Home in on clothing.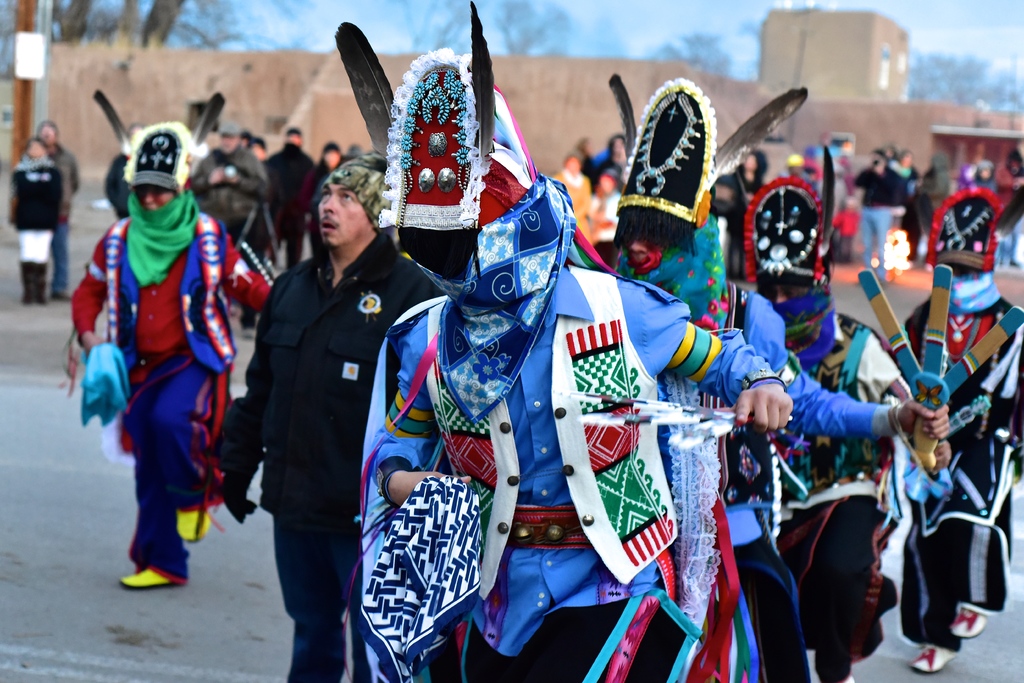
Homed in at 235/229/449/682.
